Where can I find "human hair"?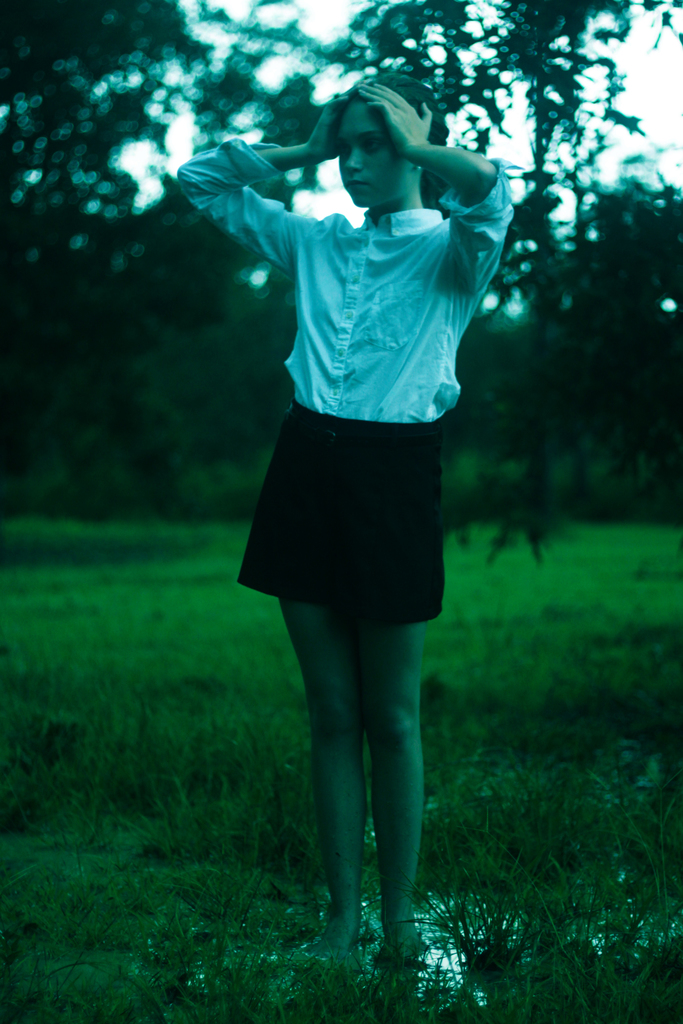
You can find it at left=351, top=74, right=463, bottom=220.
